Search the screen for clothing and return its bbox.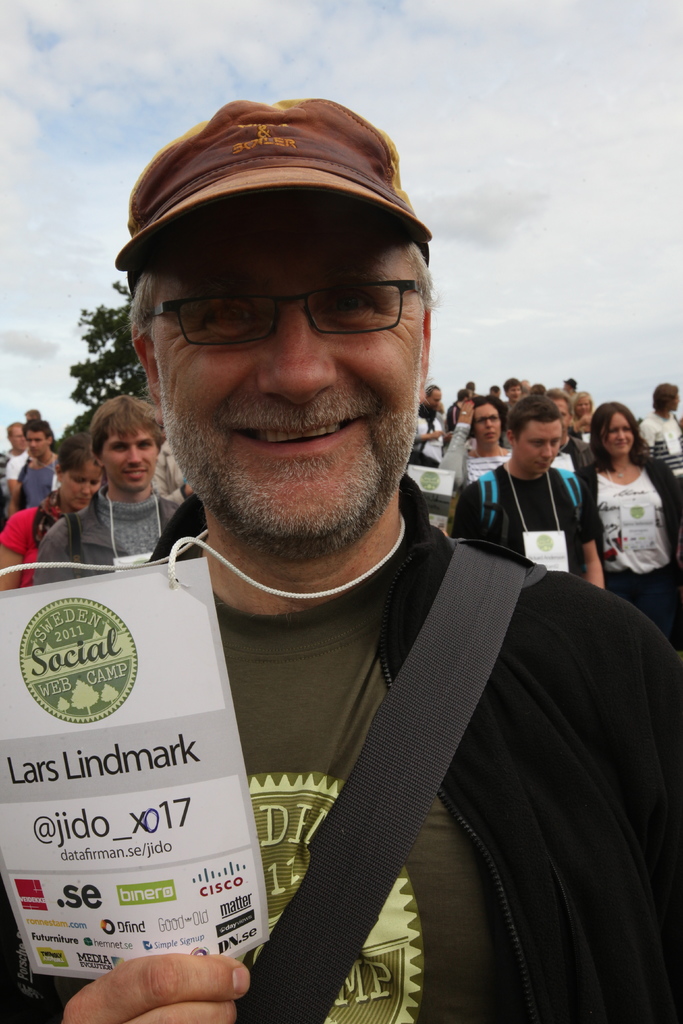
Found: bbox=[459, 460, 586, 605].
